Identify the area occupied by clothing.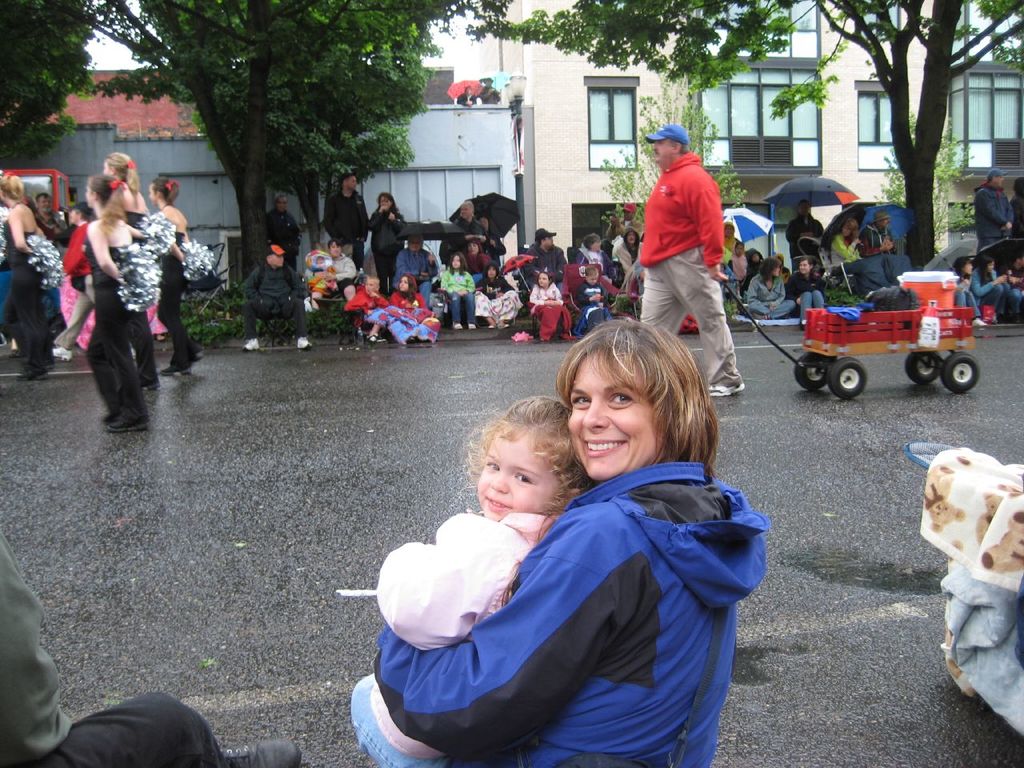
Area: (395, 278, 426, 330).
